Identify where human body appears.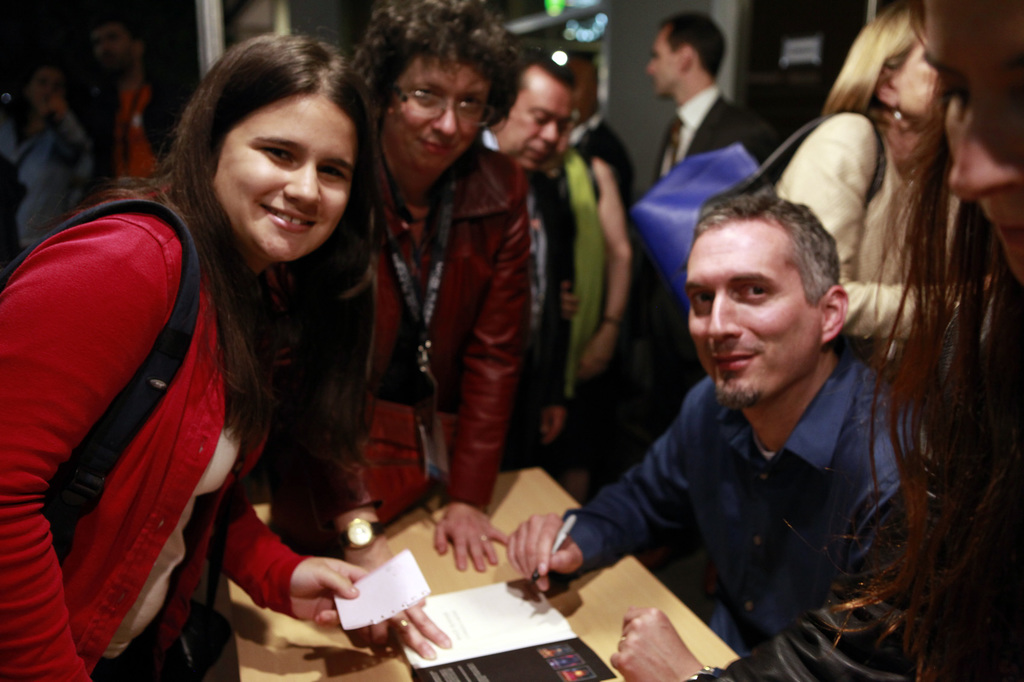
Appears at box(771, 107, 965, 345).
